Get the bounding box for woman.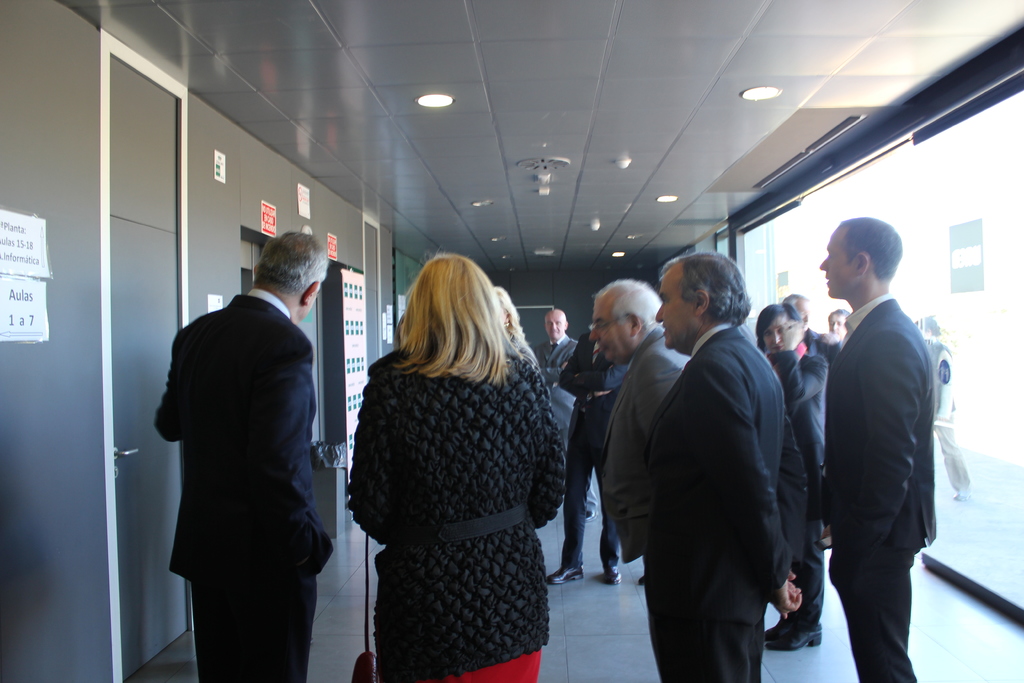
bbox(748, 303, 831, 654).
